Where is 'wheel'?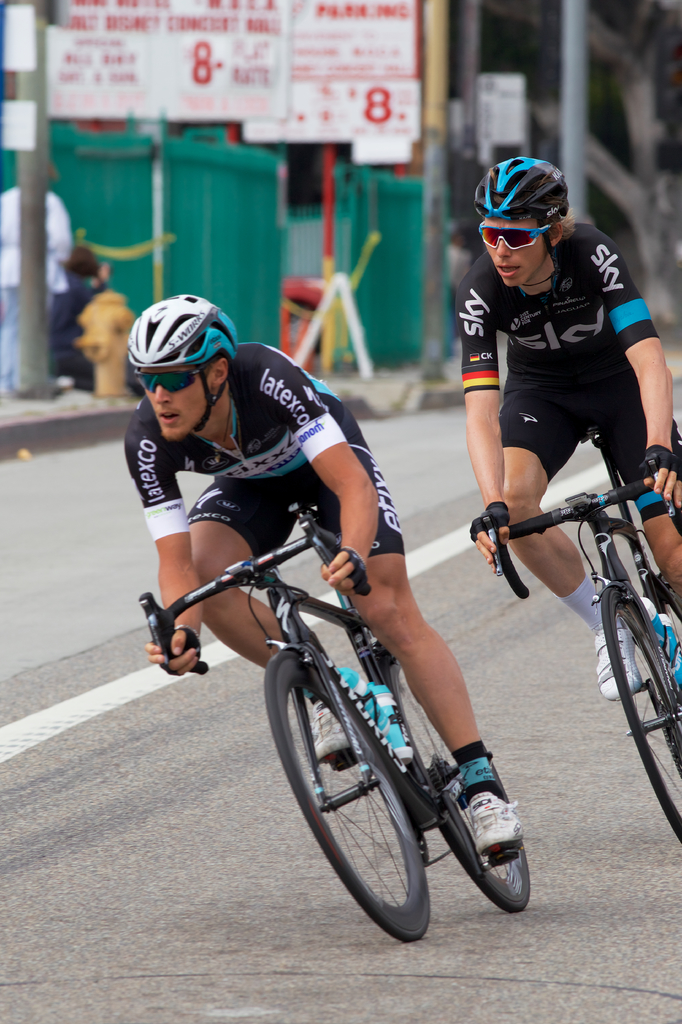
rect(407, 657, 527, 931).
